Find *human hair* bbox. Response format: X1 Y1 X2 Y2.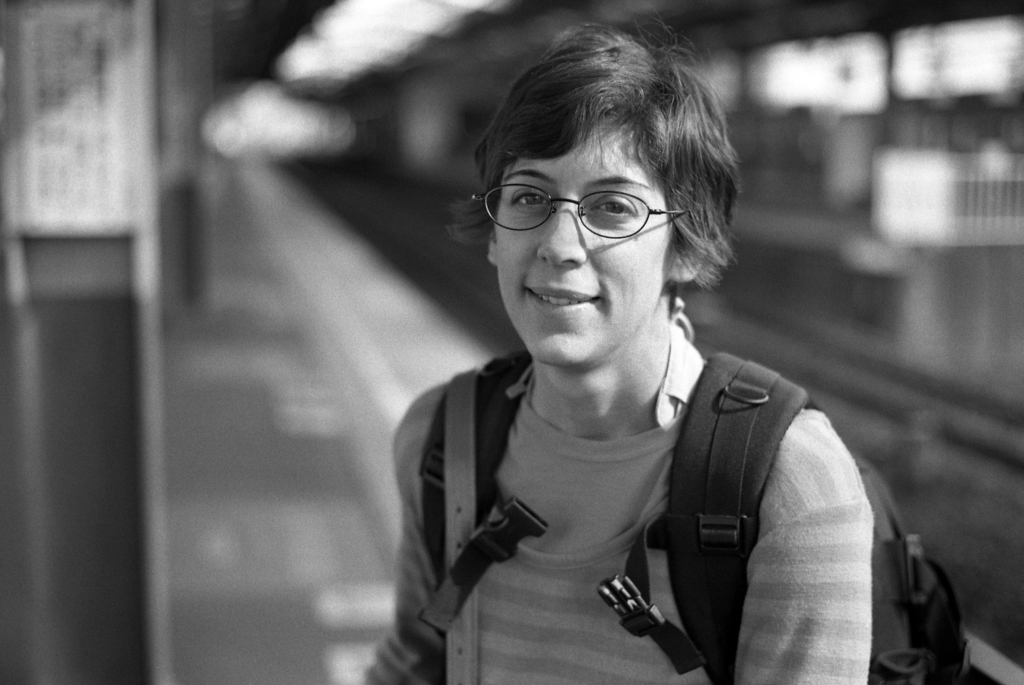
464 31 721 333.
